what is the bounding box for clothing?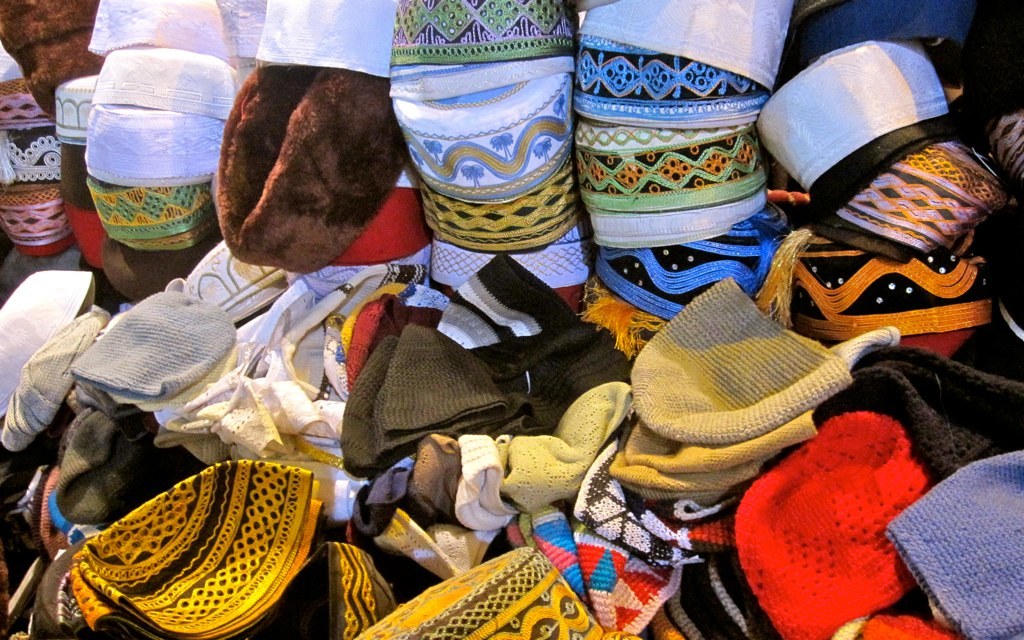
(77,87,212,226).
